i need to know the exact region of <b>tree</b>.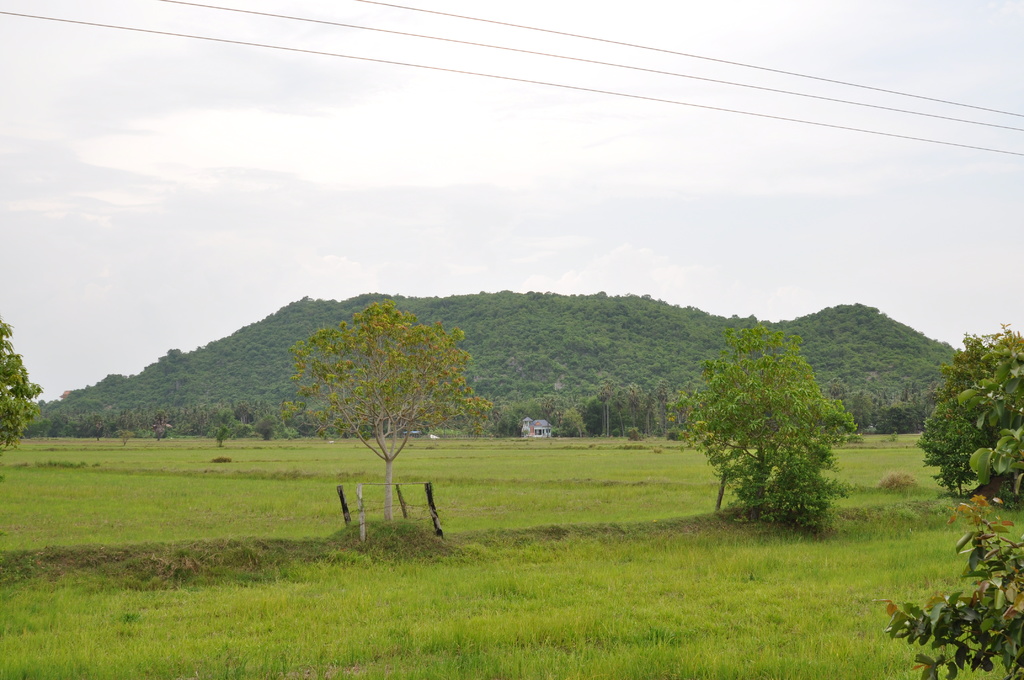
Region: x1=913 y1=319 x2=1023 y2=522.
